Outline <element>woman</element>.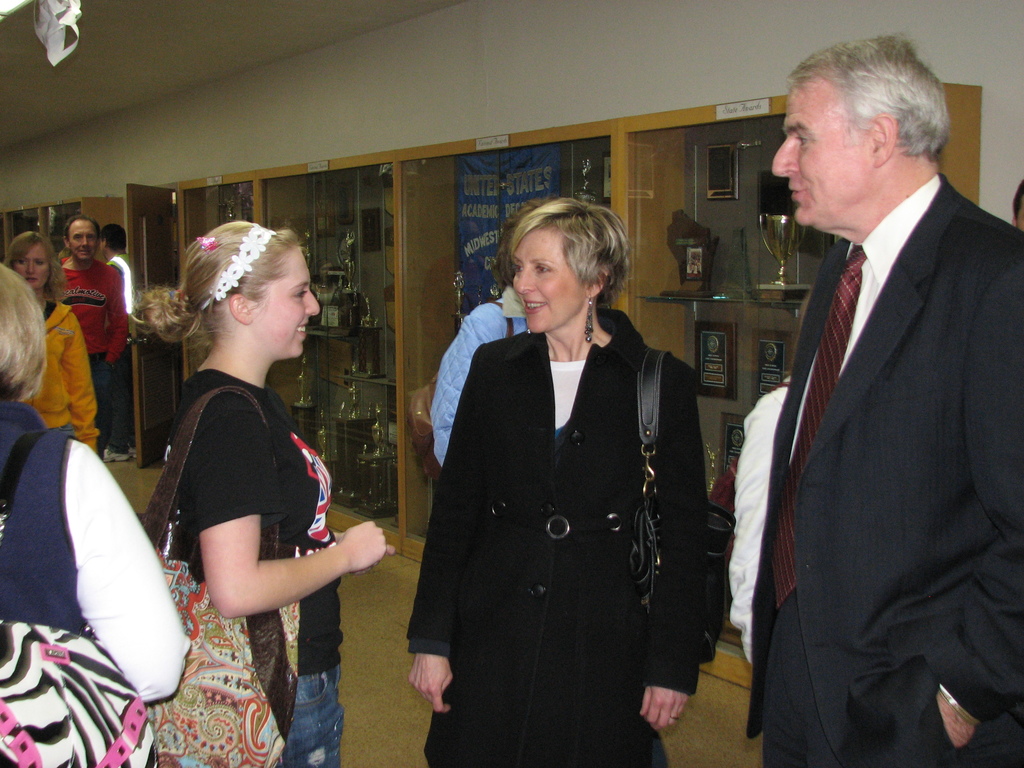
Outline: {"left": 406, "top": 192, "right": 714, "bottom": 767}.
